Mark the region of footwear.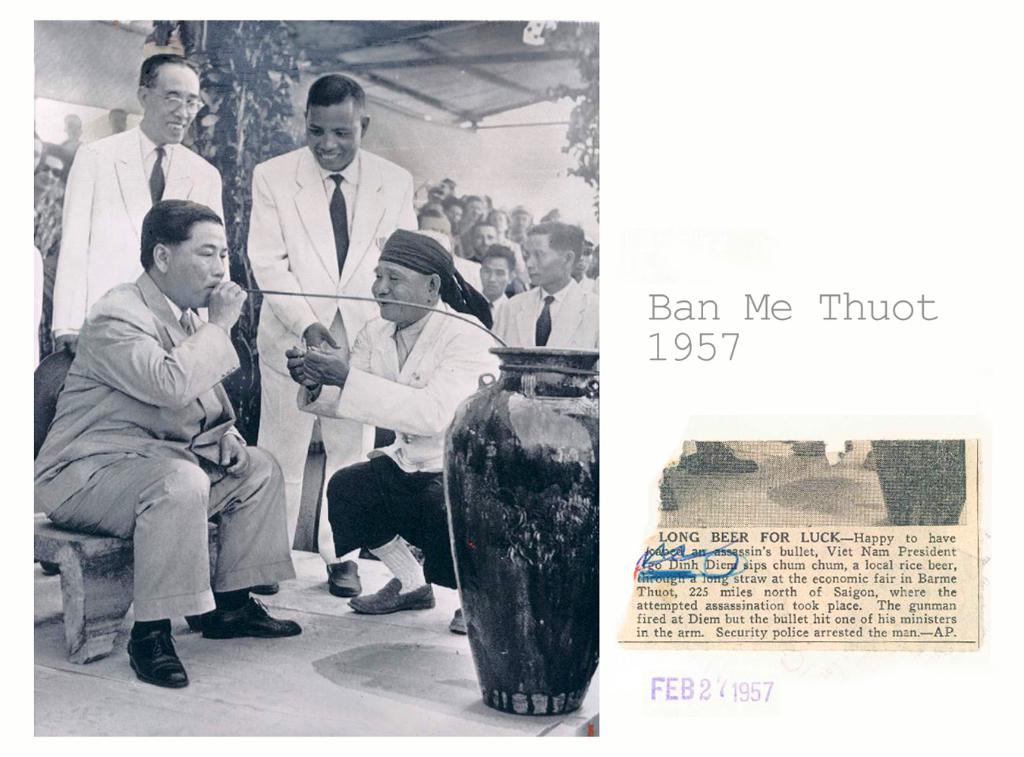
Region: {"left": 326, "top": 557, "right": 362, "bottom": 596}.
